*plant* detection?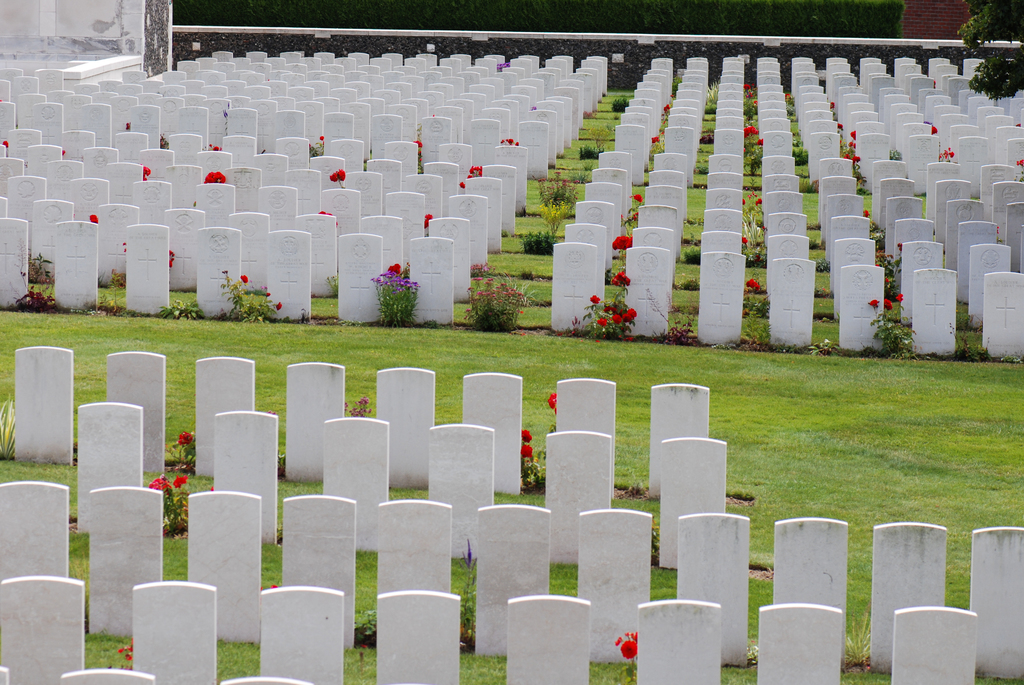
box=[611, 626, 640, 684]
